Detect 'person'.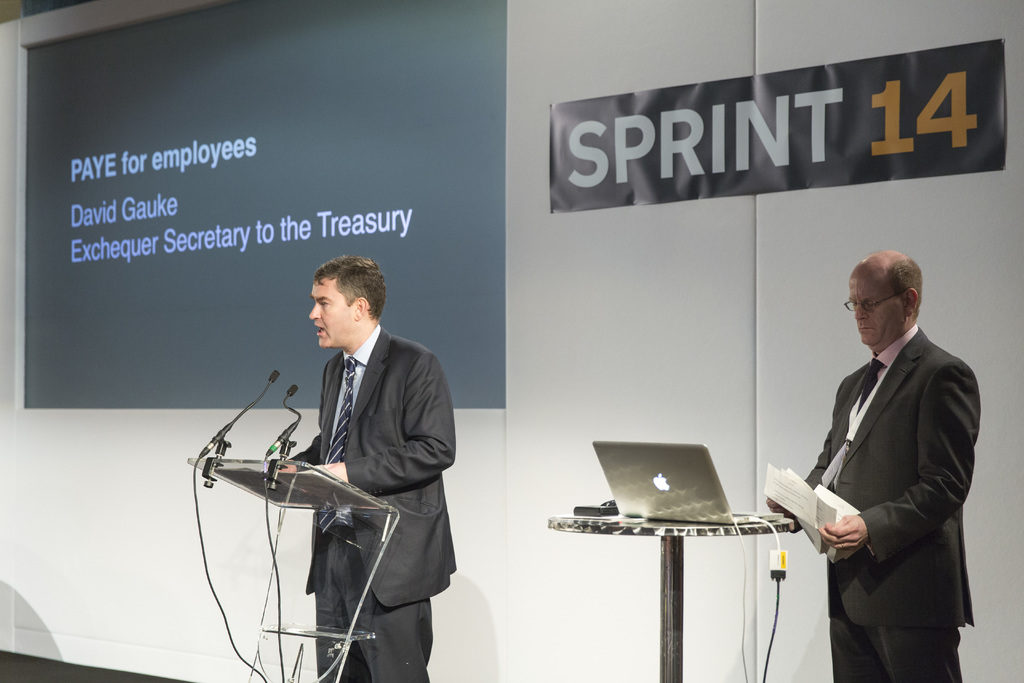
Detected at pyautogui.locateOnScreen(274, 251, 456, 682).
